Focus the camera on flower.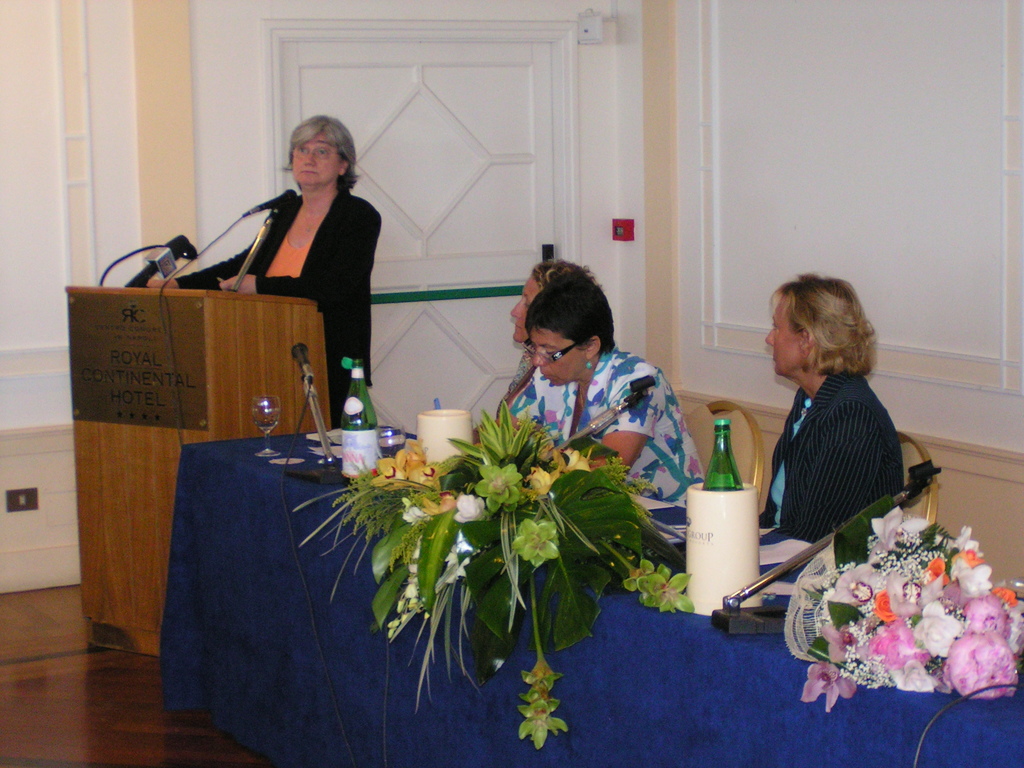
Focus region: Rect(822, 623, 868, 663).
